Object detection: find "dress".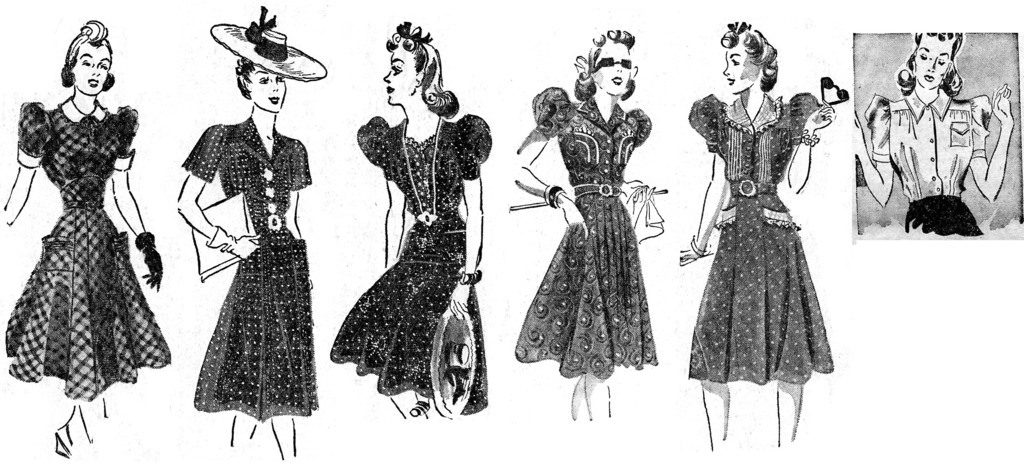
(514,82,661,379).
